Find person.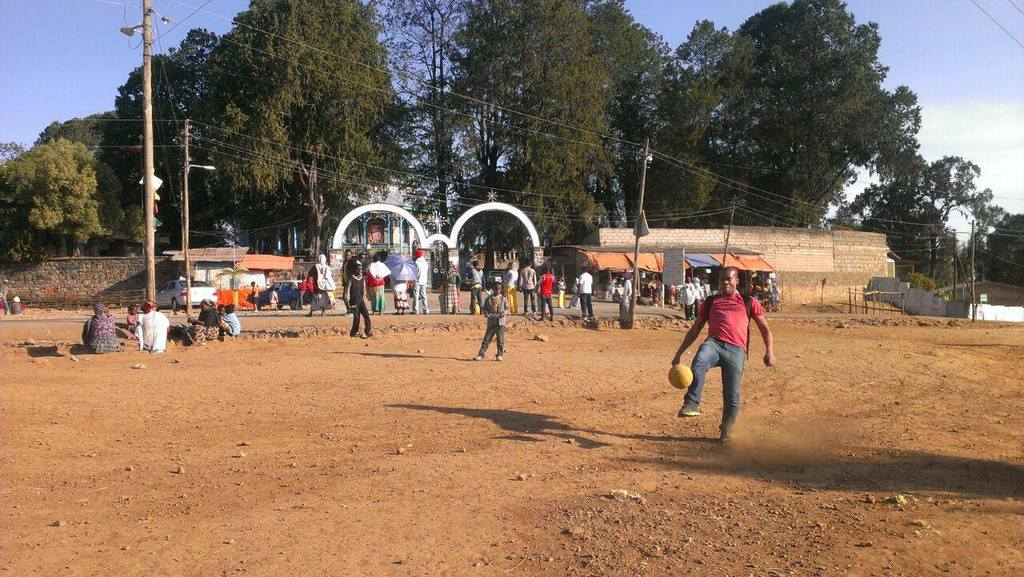
left=218, top=301, right=239, bottom=335.
